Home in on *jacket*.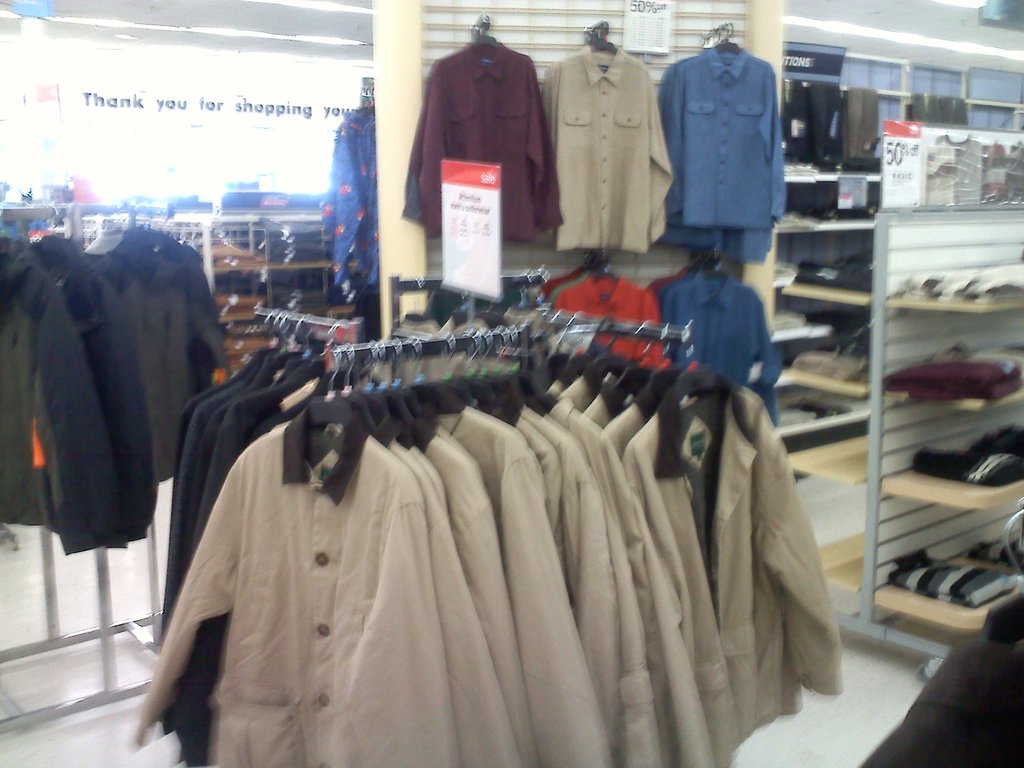
Homed in at {"x1": 423, "y1": 394, "x2": 554, "y2": 767}.
